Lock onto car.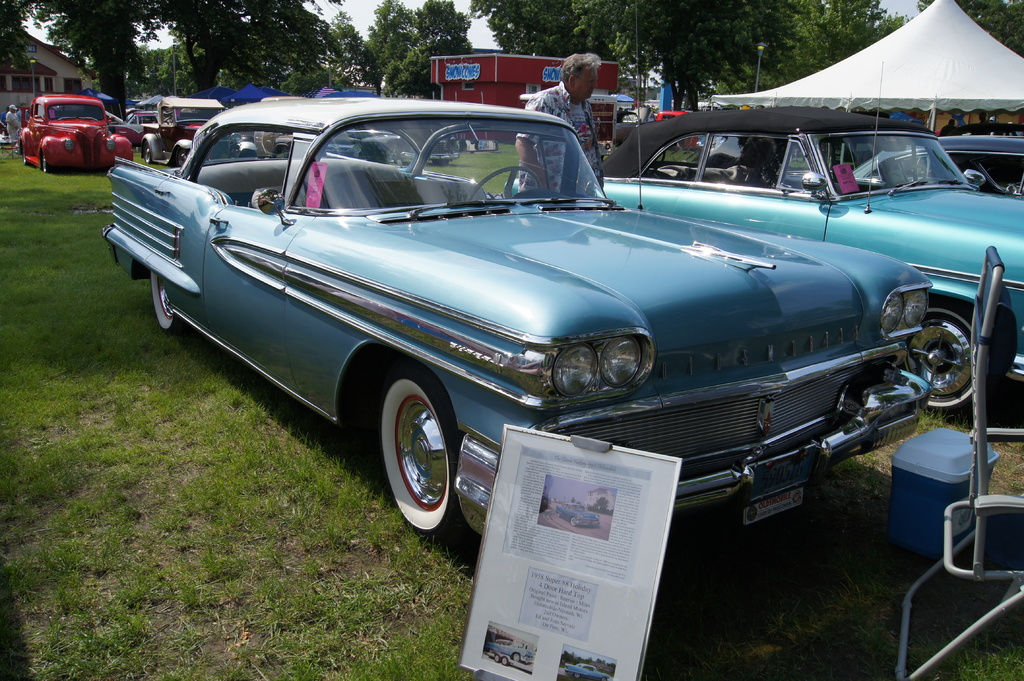
Locked: detection(837, 125, 1023, 204).
